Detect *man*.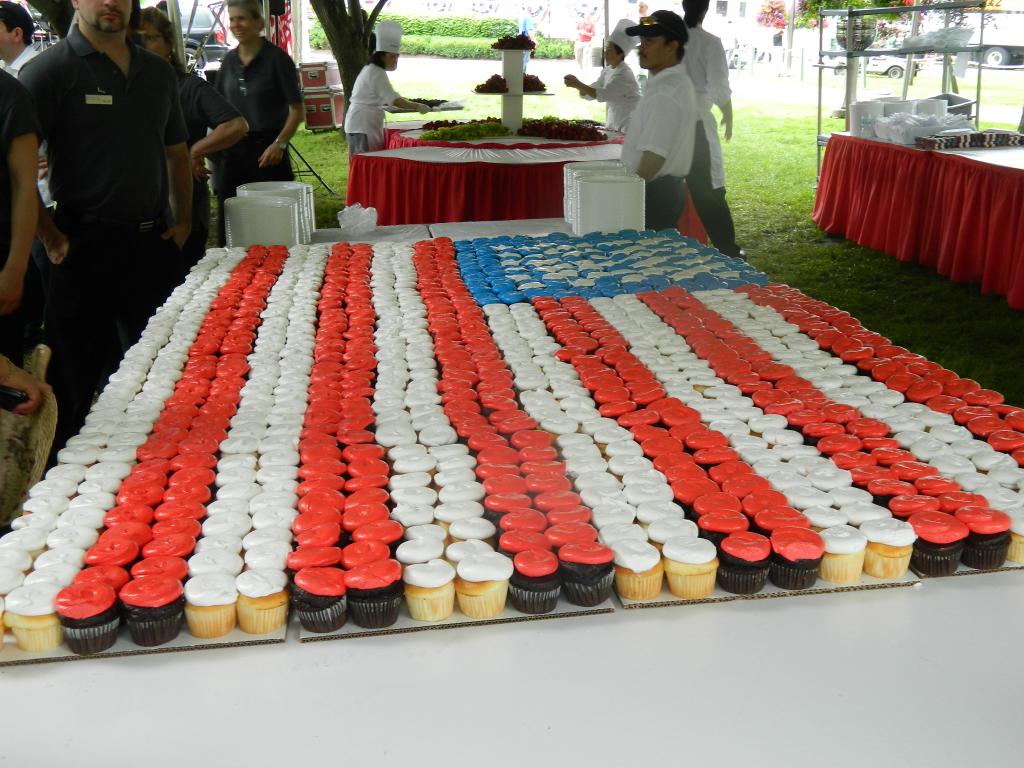
Detected at bbox=[0, 2, 37, 358].
